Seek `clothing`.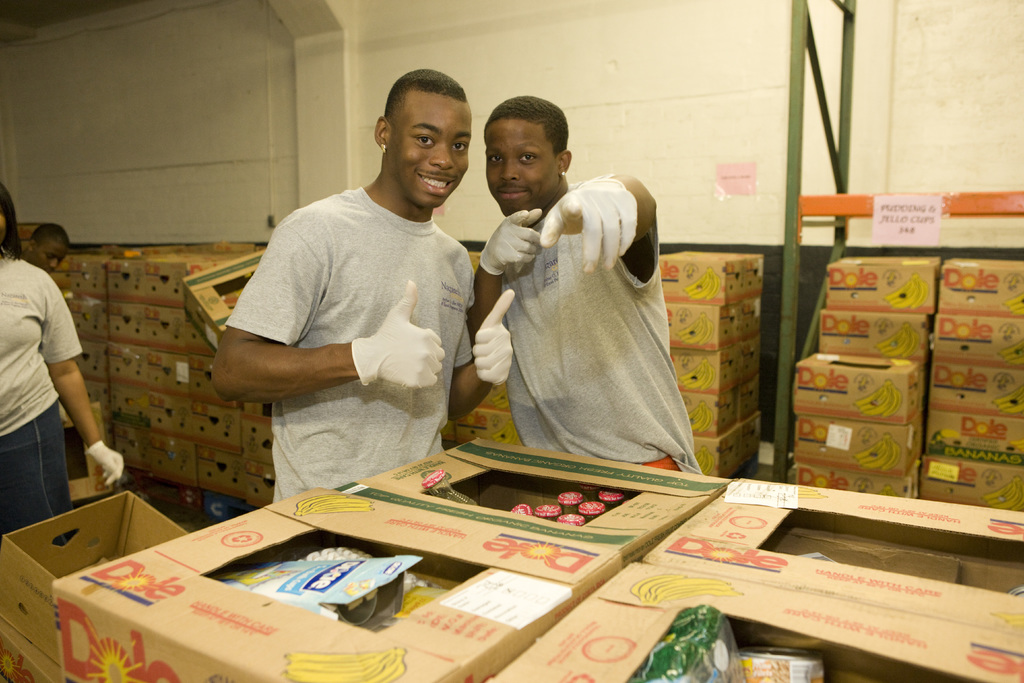
BBox(227, 188, 475, 509).
